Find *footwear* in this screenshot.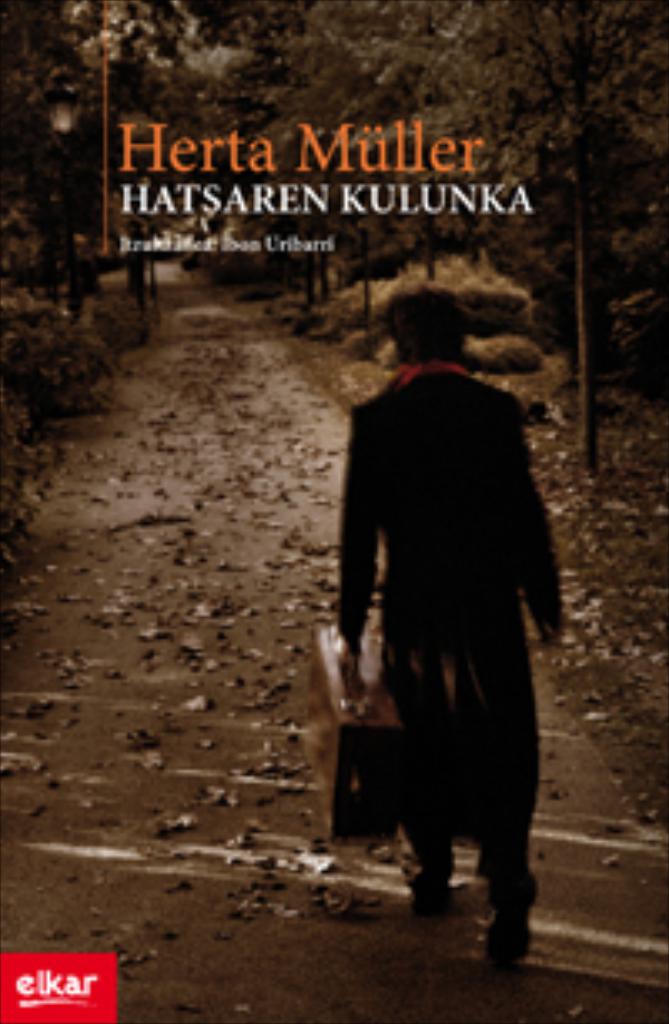
The bounding box for *footwear* is rect(395, 847, 462, 924).
